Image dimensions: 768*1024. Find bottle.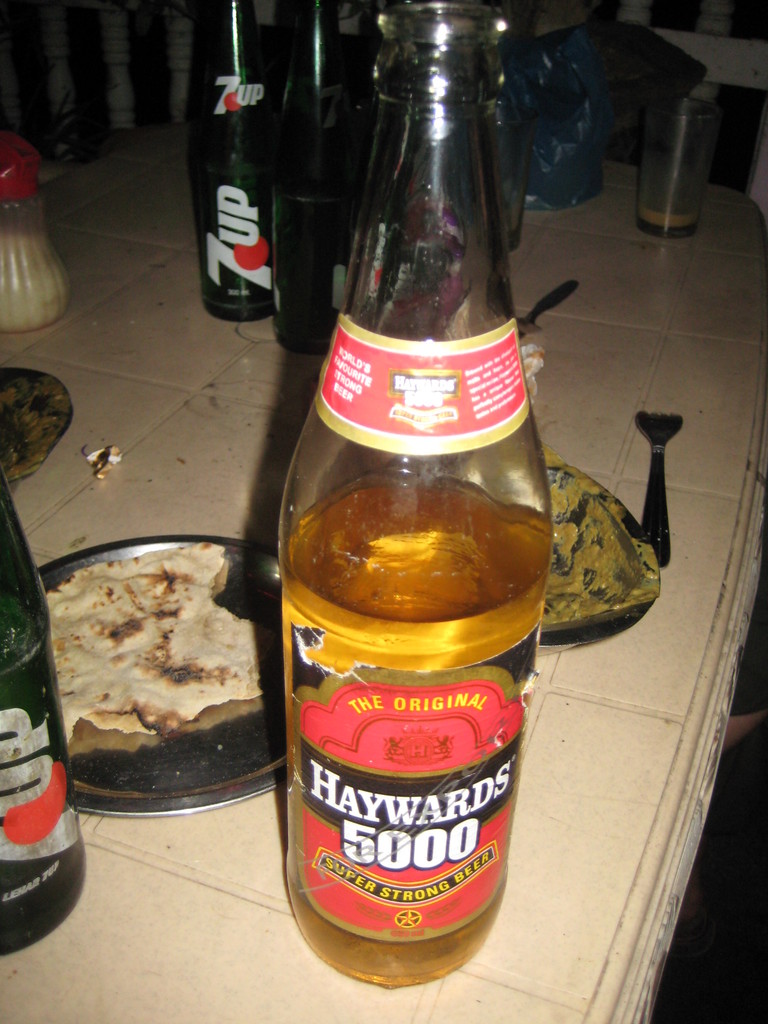
Rect(266, 0, 559, 993).
